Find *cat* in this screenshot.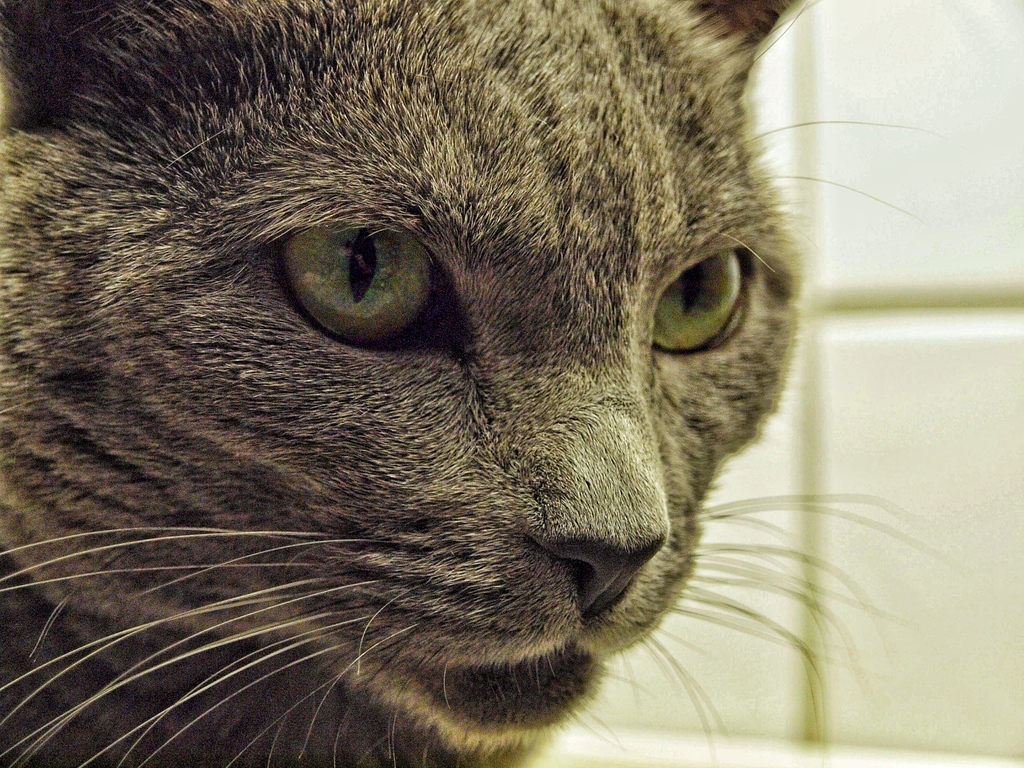
The bounding box for *cat* is x1=0, y1=0, x2=963, y2=767.
